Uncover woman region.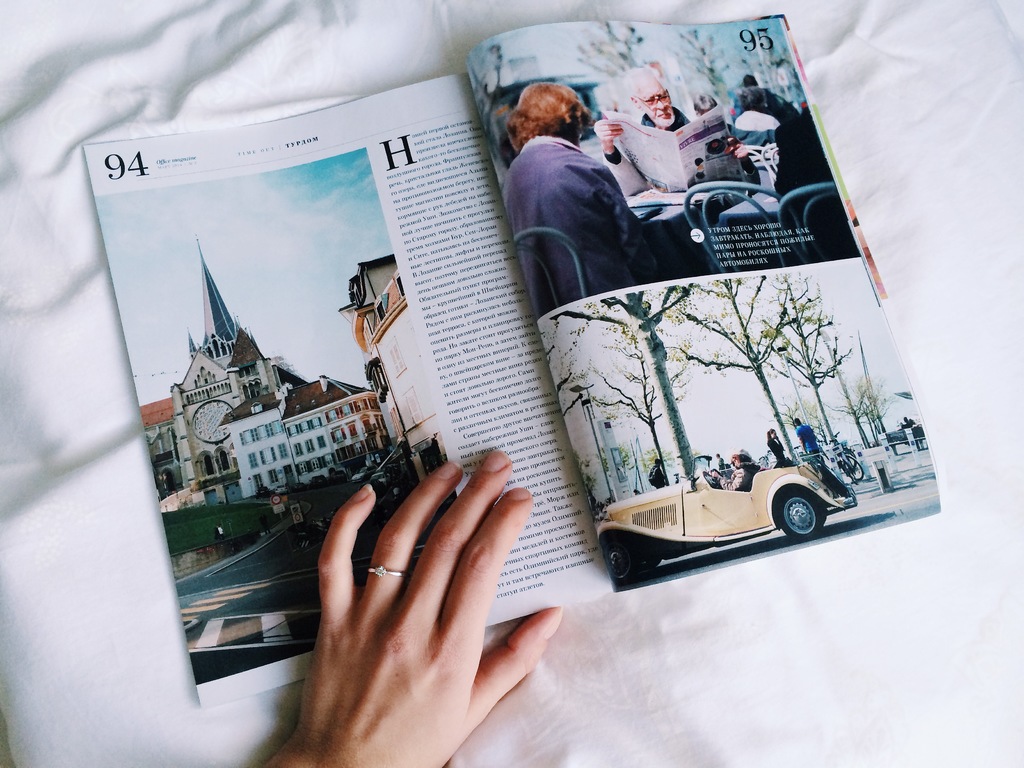
Uncovered: (left=486, top=68, right=680, bottom=277).
